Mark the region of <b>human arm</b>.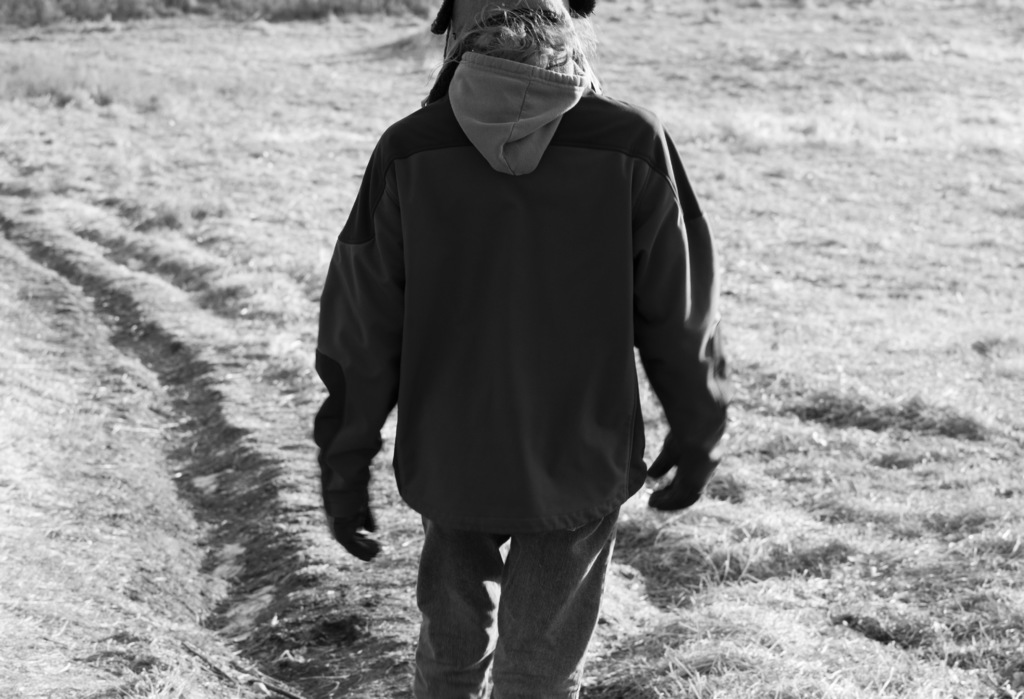
Region: (x1=310, y1=144, x2=397, y2=562).
